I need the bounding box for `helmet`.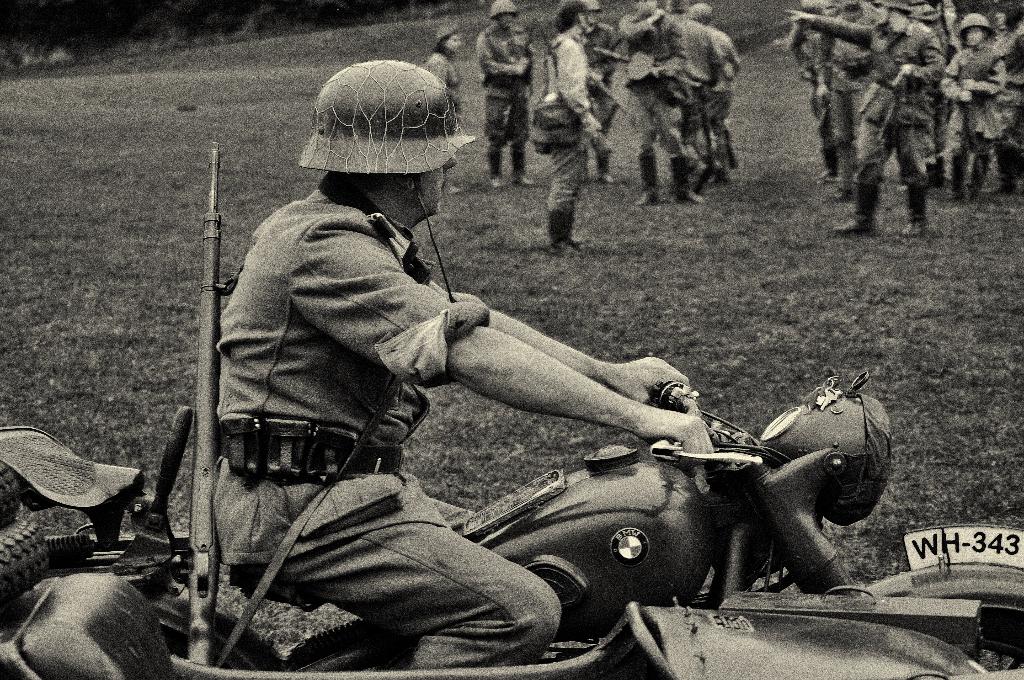
Here it is: 432/19/456/54.
